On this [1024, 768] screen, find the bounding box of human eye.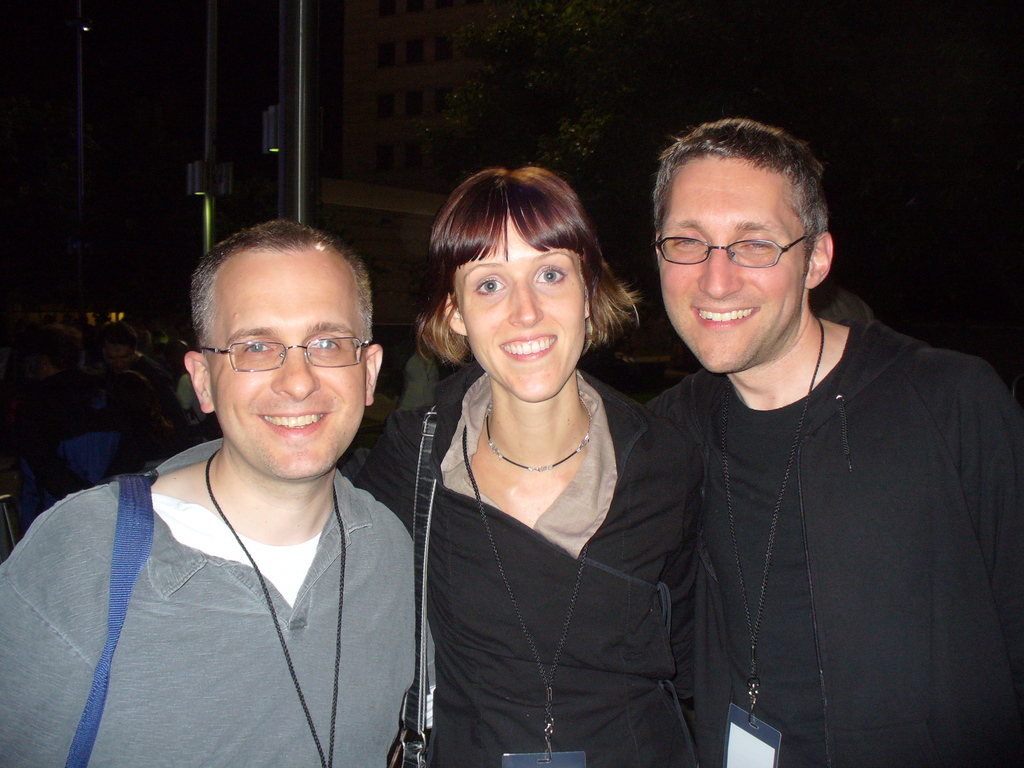
Bounding box: left=473, top=276, right=510, bottom=298.
